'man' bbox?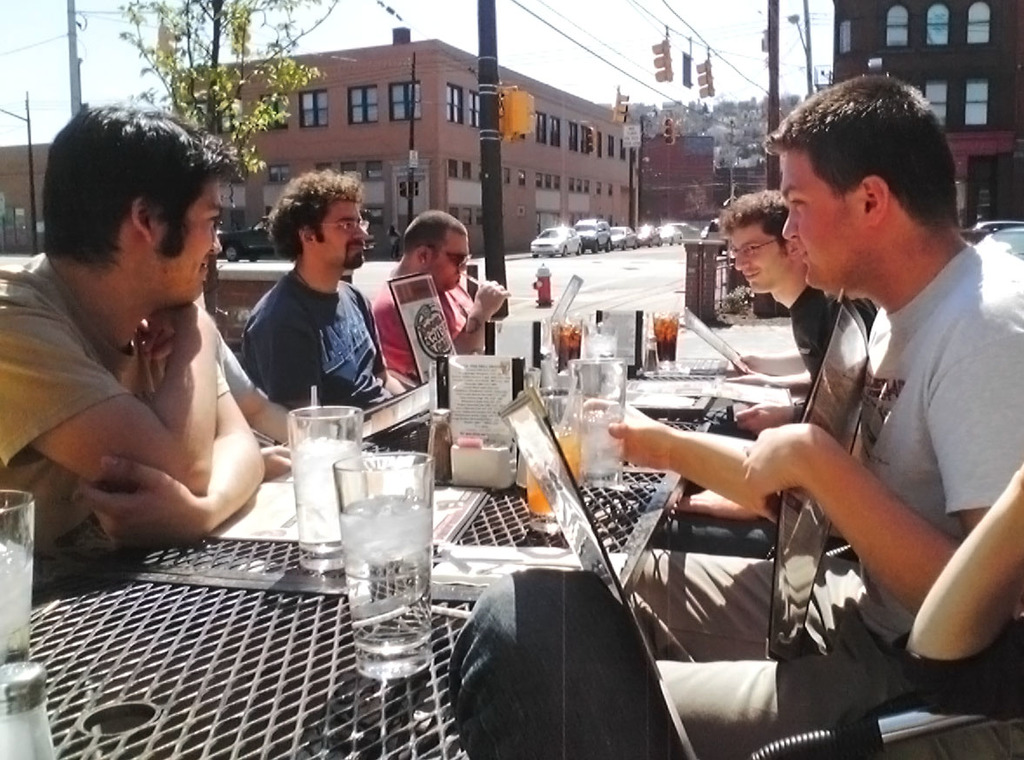
pyautogui.locateOnScreen(626, 74, 1023, 759)
